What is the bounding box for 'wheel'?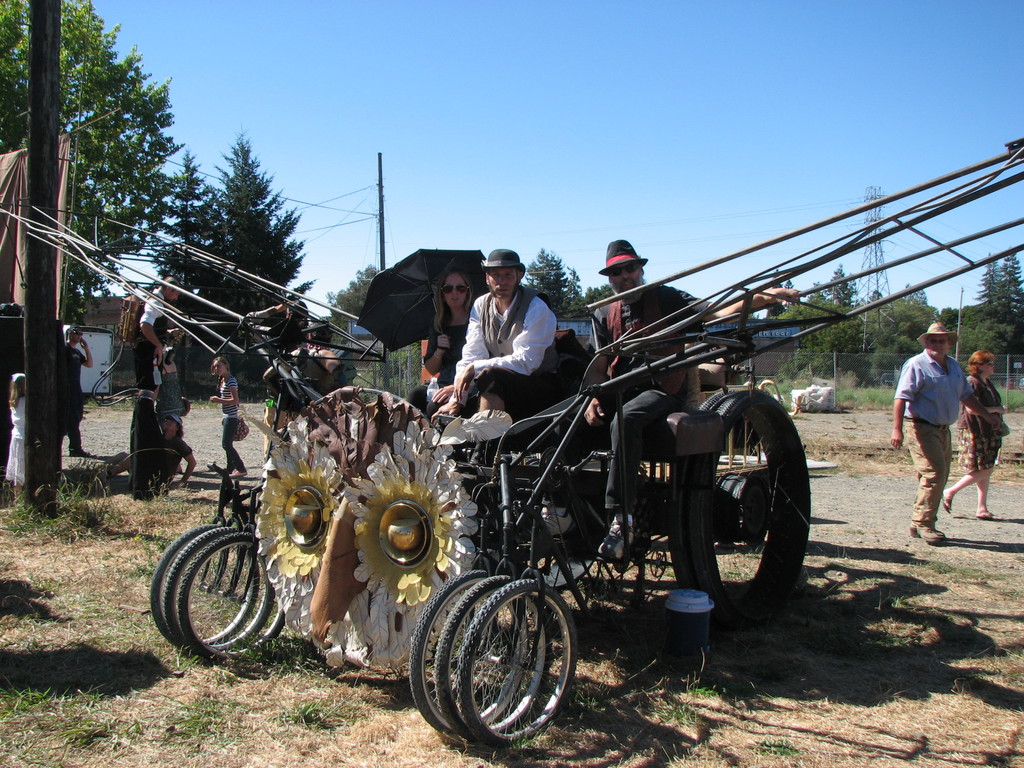
[x1=435, y1=575, x2=550, y2=744].
